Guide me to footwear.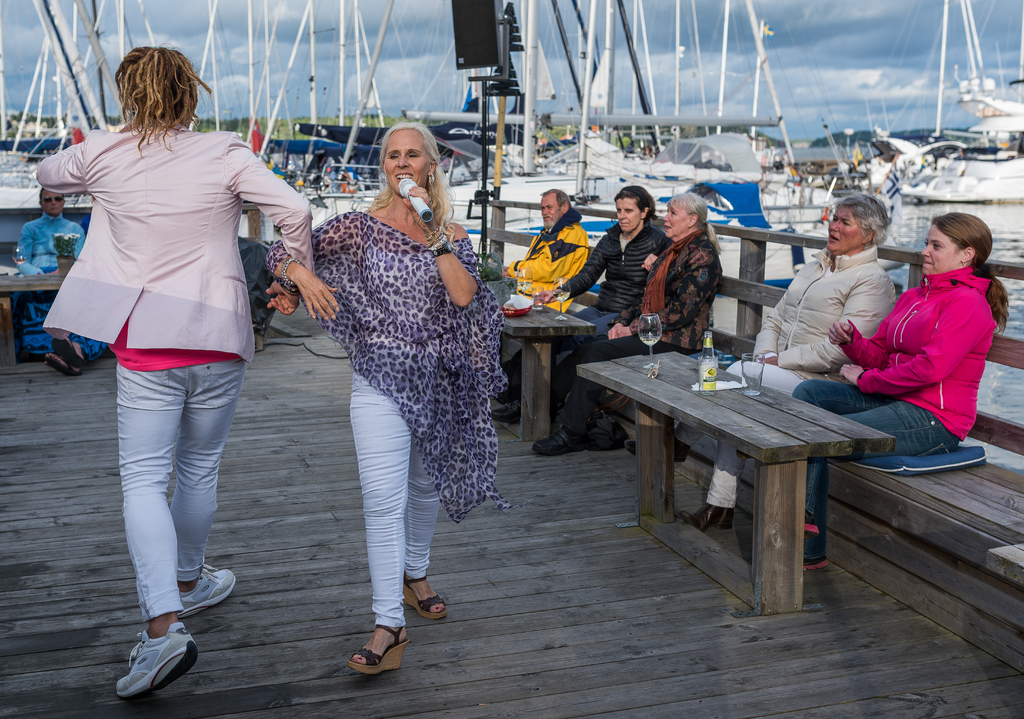
Guidance: <box>115,631,187,702</box>.
